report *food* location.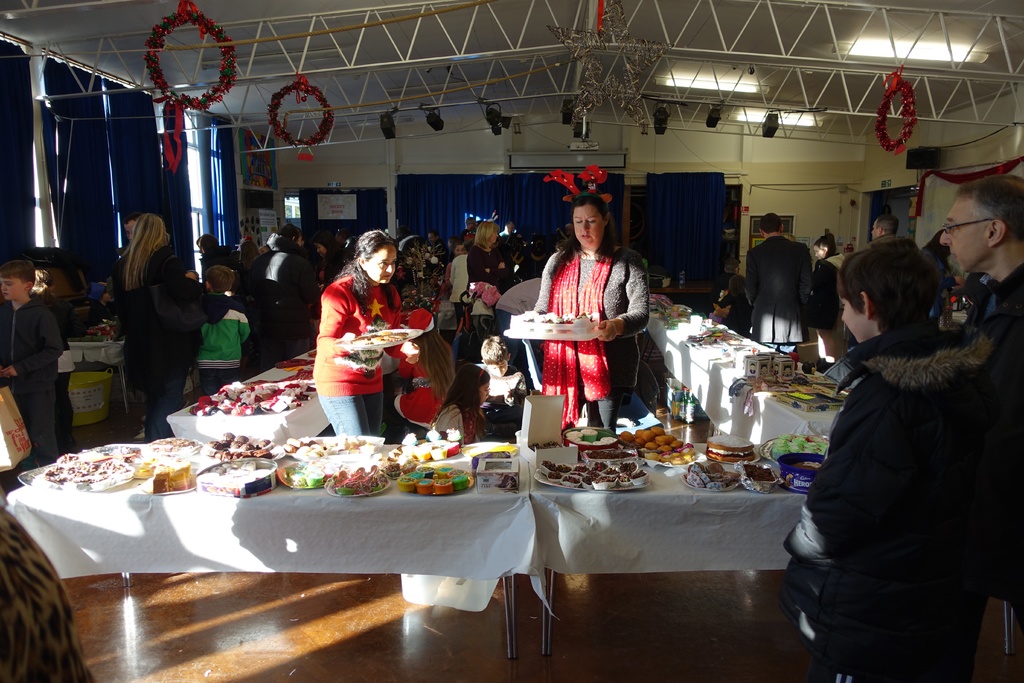
Report: (490, 448, 511, 462).
